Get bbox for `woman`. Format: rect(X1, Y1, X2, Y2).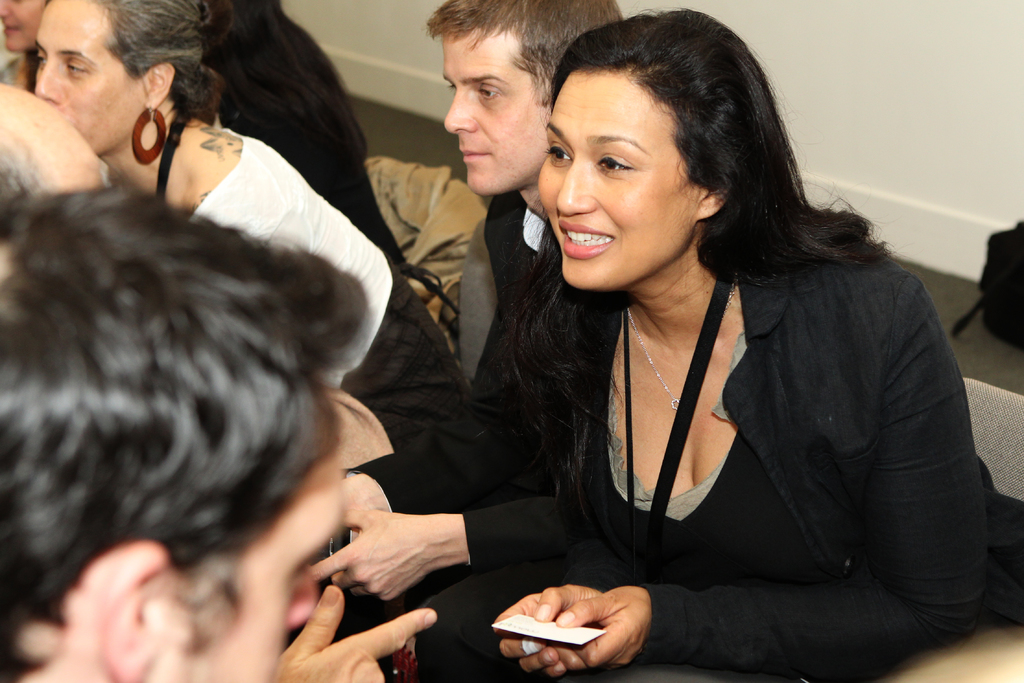
rect(36, 0, 388, 408).
